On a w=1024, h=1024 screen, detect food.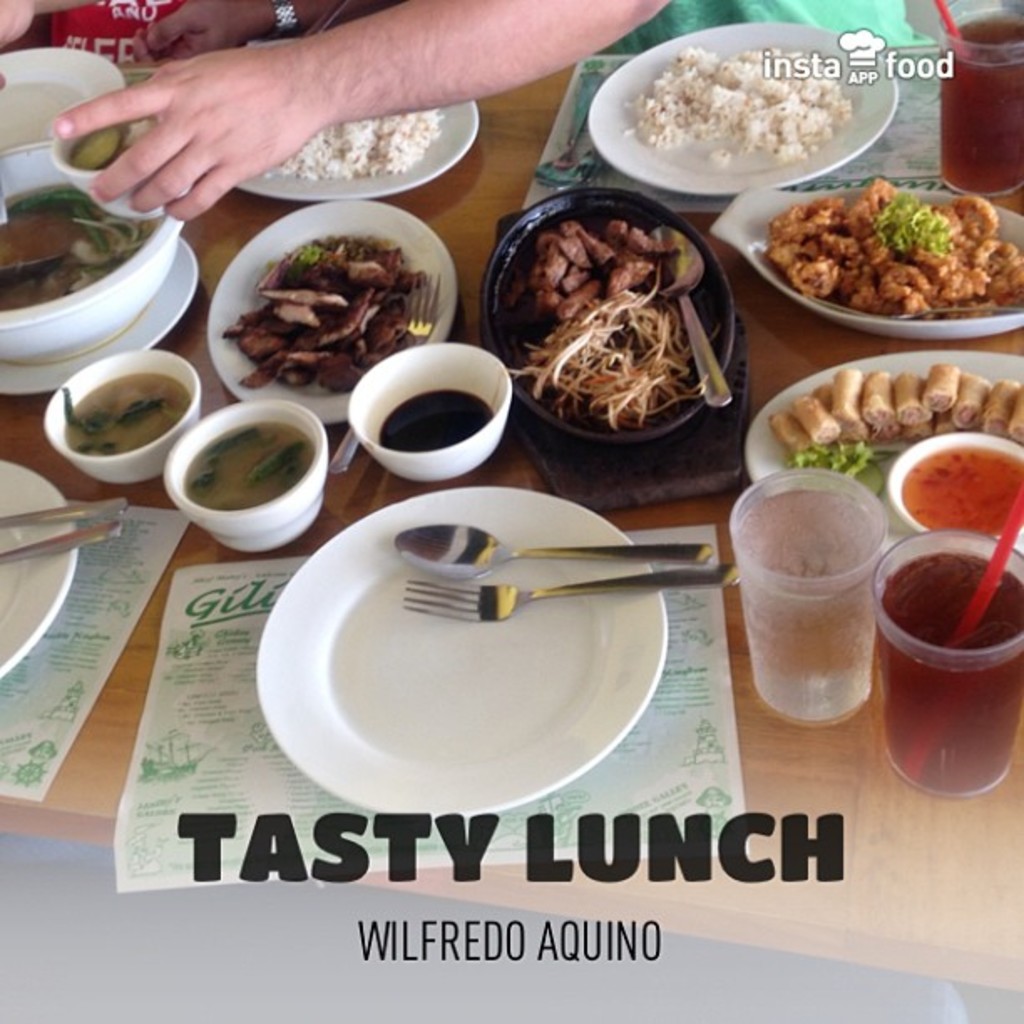
crop(261, 105, 442, 177).
